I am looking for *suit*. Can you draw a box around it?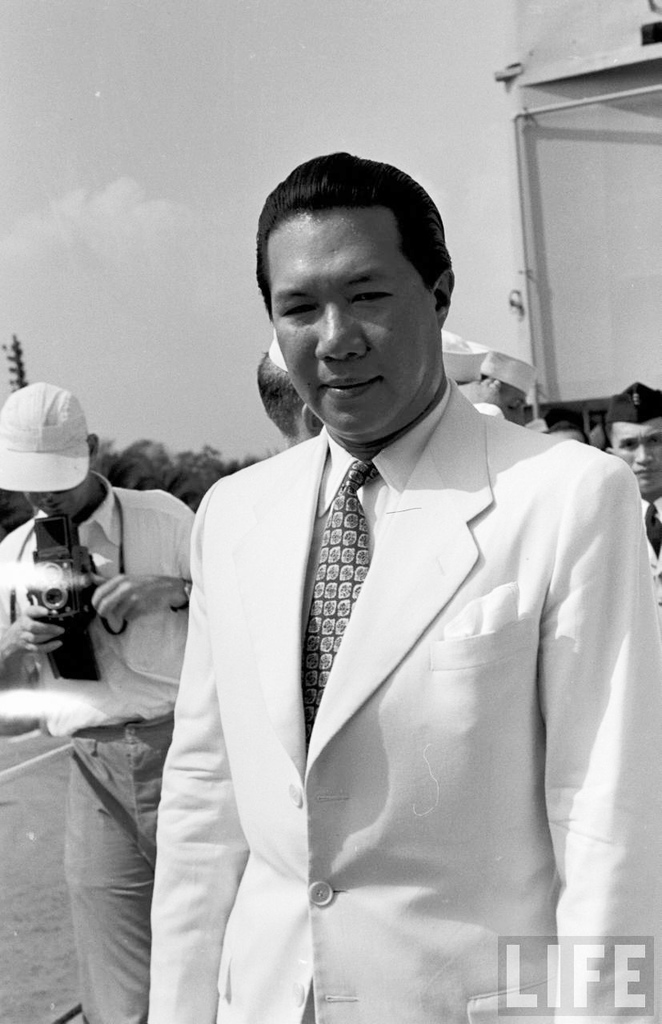
Sure, the bounding box is (152, 230, 586, 1022).
